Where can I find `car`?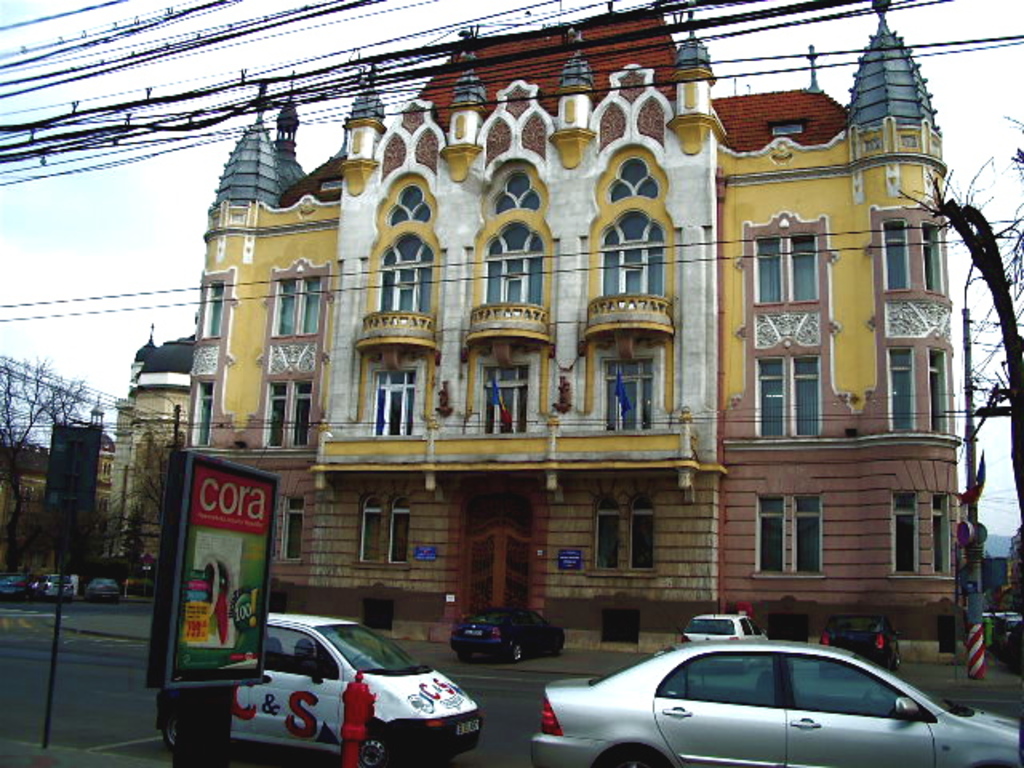
You can find it at detection(0, 573, 22, 600).
